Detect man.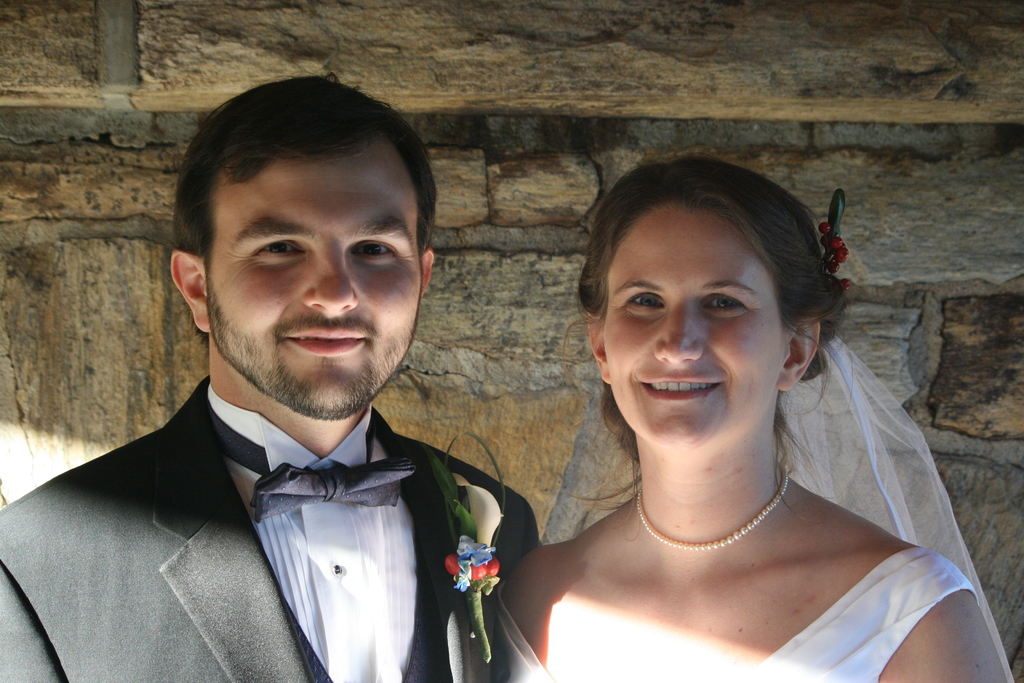
Detected at {"left": 10, "top": 108, "right": 584, "bottom": 682}.
